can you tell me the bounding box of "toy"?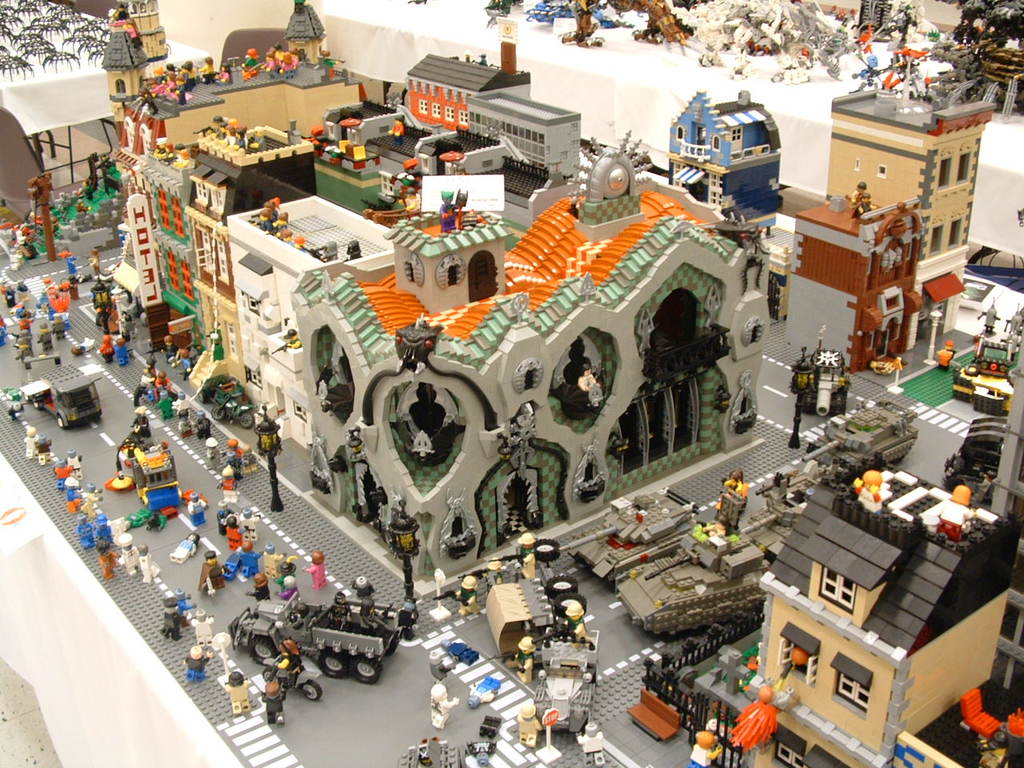
bbox=(930, 486, 976, 543).
